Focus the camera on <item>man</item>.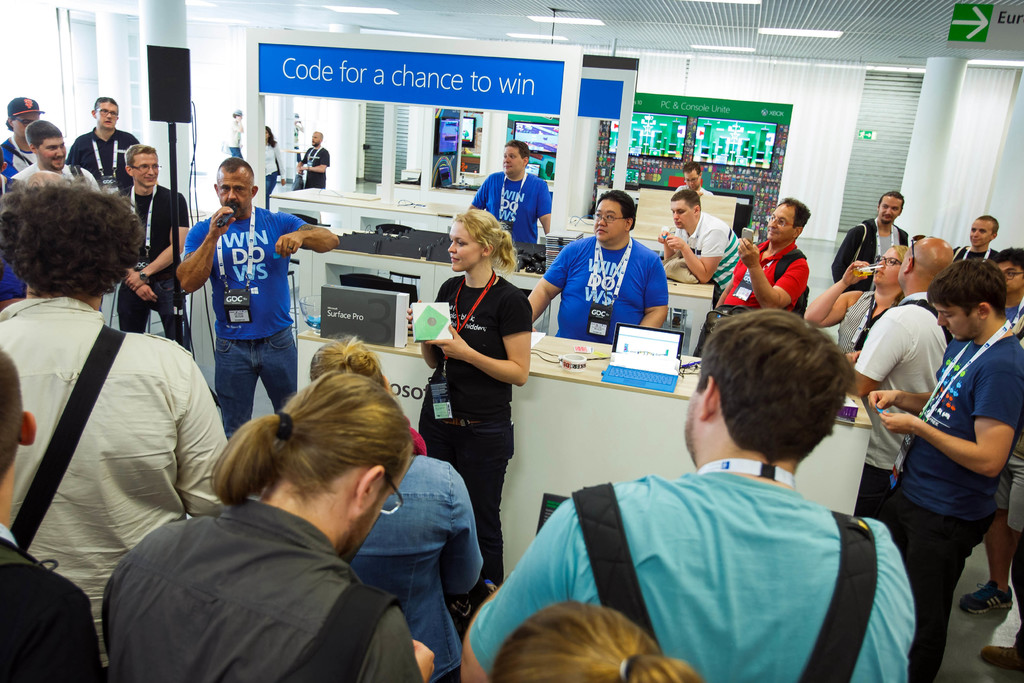
Focus region: 10, 126, 120, 202.
